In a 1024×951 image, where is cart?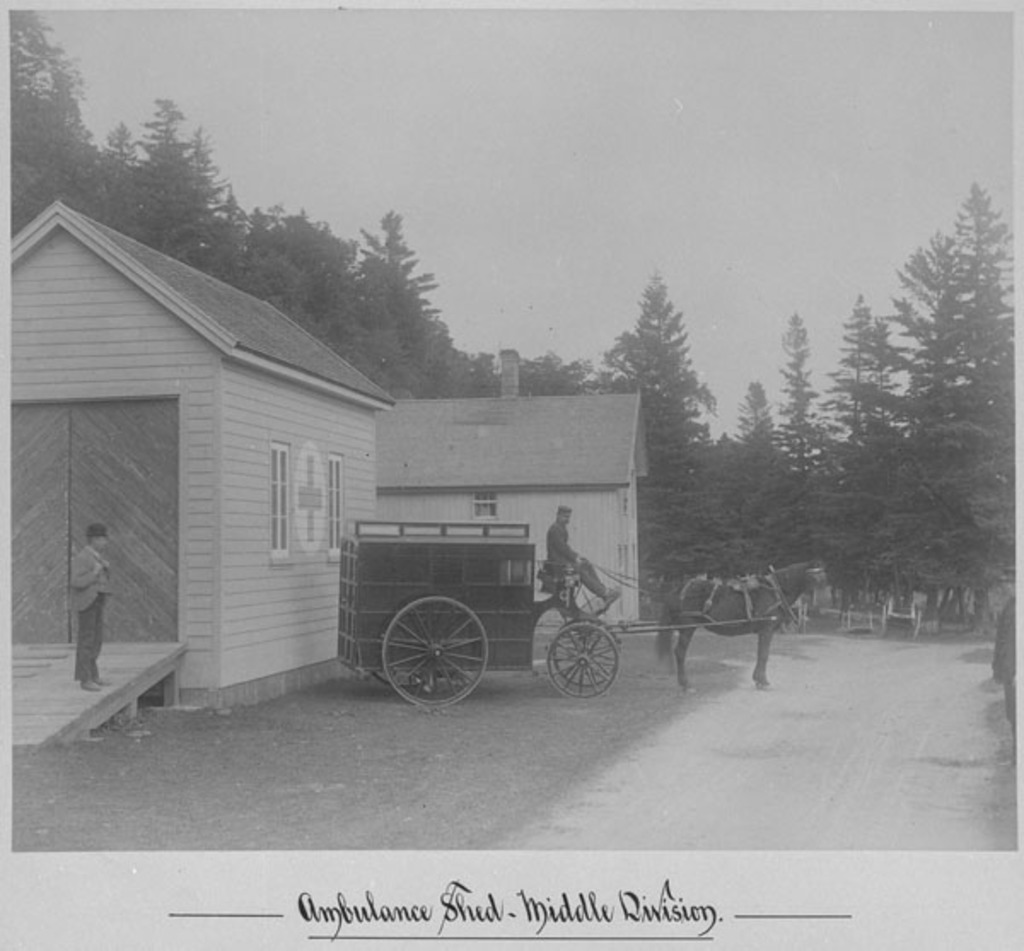
(336,517,787,709).
